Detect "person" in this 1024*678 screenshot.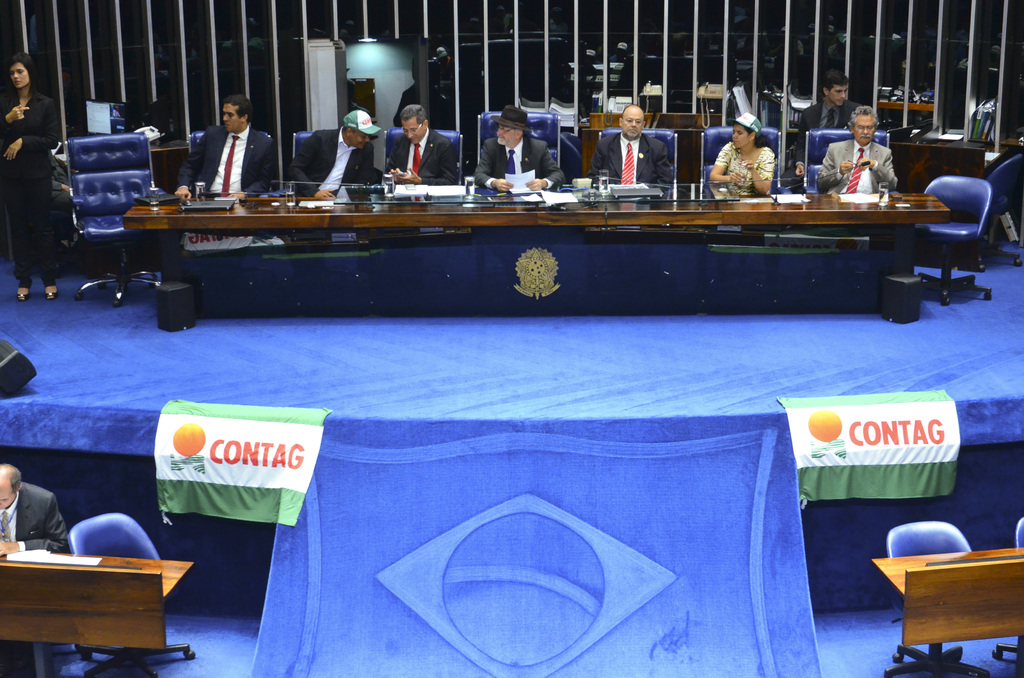
Detection: l=468, t=106, r=572, b=191.
